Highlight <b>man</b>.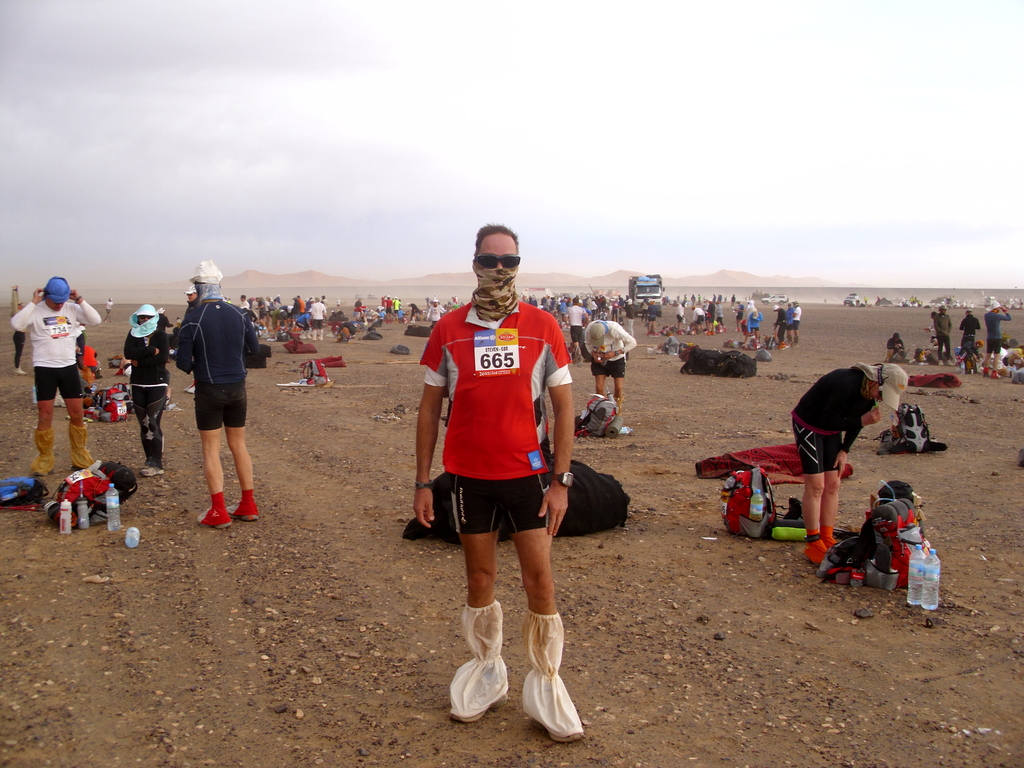
Highlighted region: [792,360,909,561].
